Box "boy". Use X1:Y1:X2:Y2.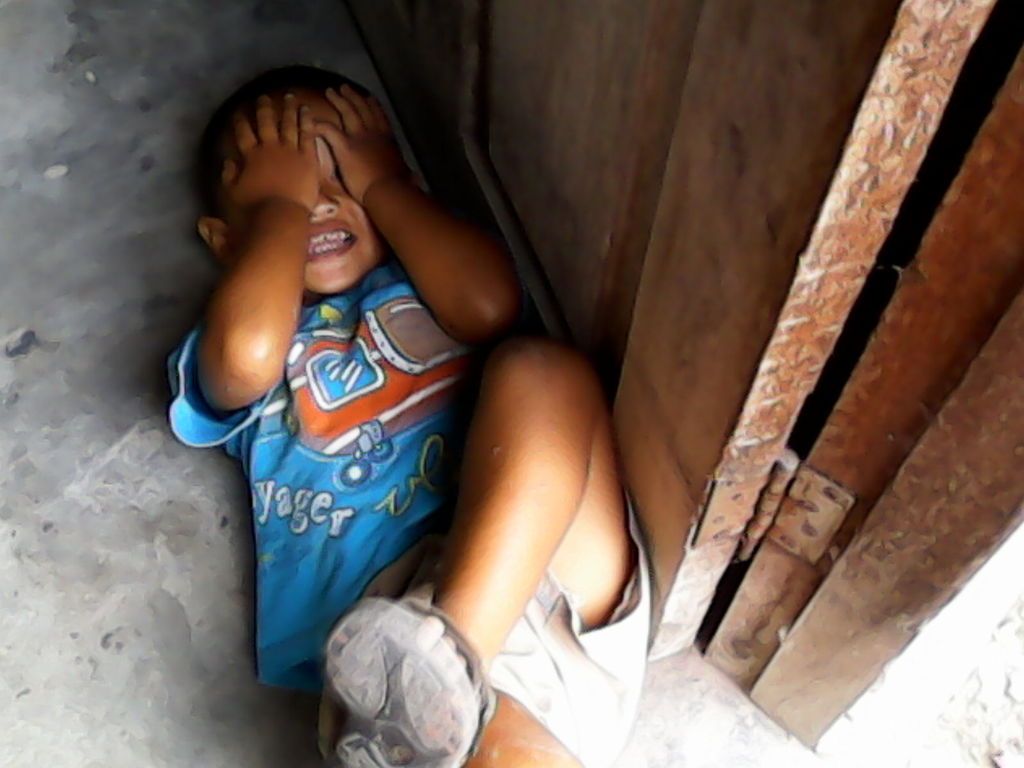
163:57:649:767.
